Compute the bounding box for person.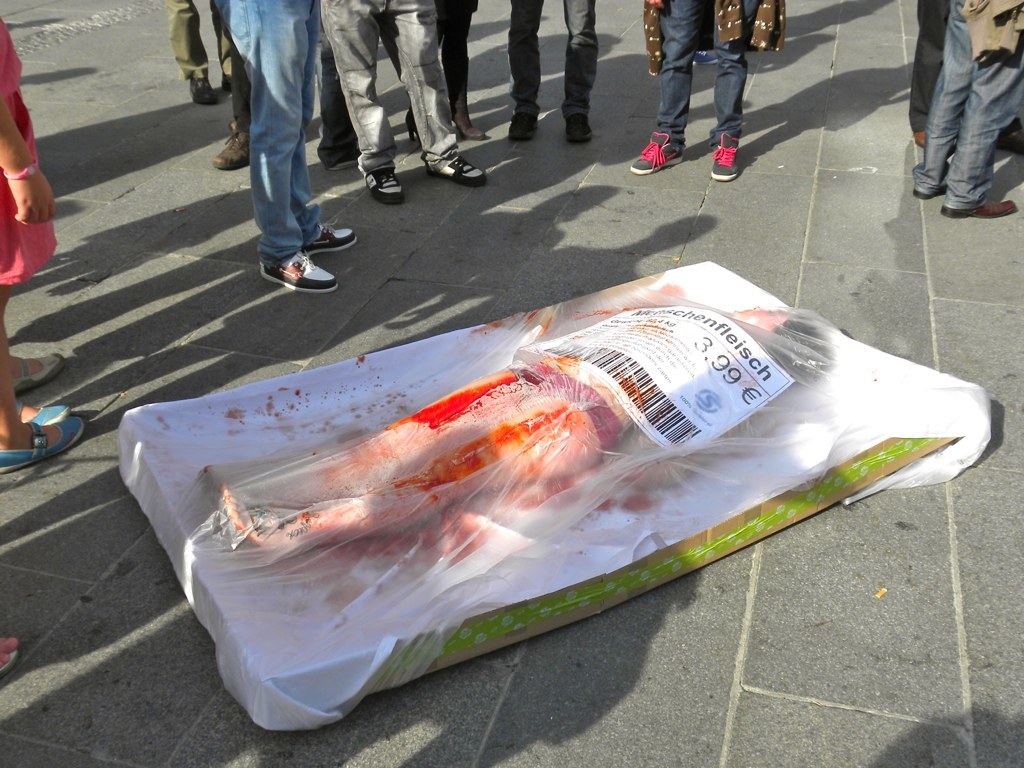
bbox=[0, 637, 20, 686].
